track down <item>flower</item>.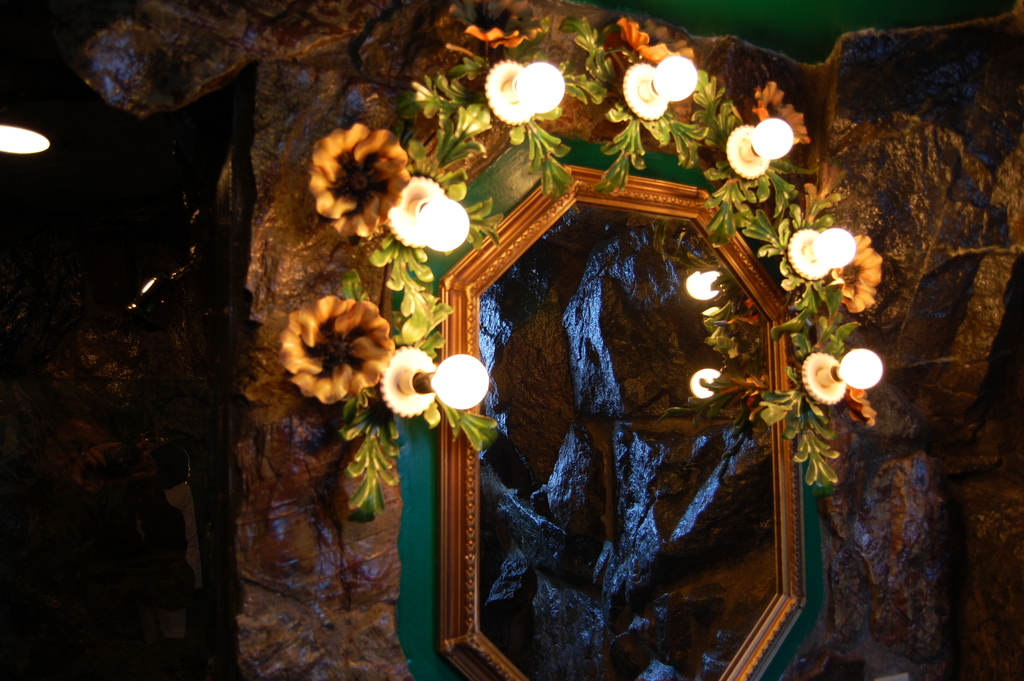
Tracked to {"x1": 465, "y1": 17, "x2": 548, "y2": 55}.
